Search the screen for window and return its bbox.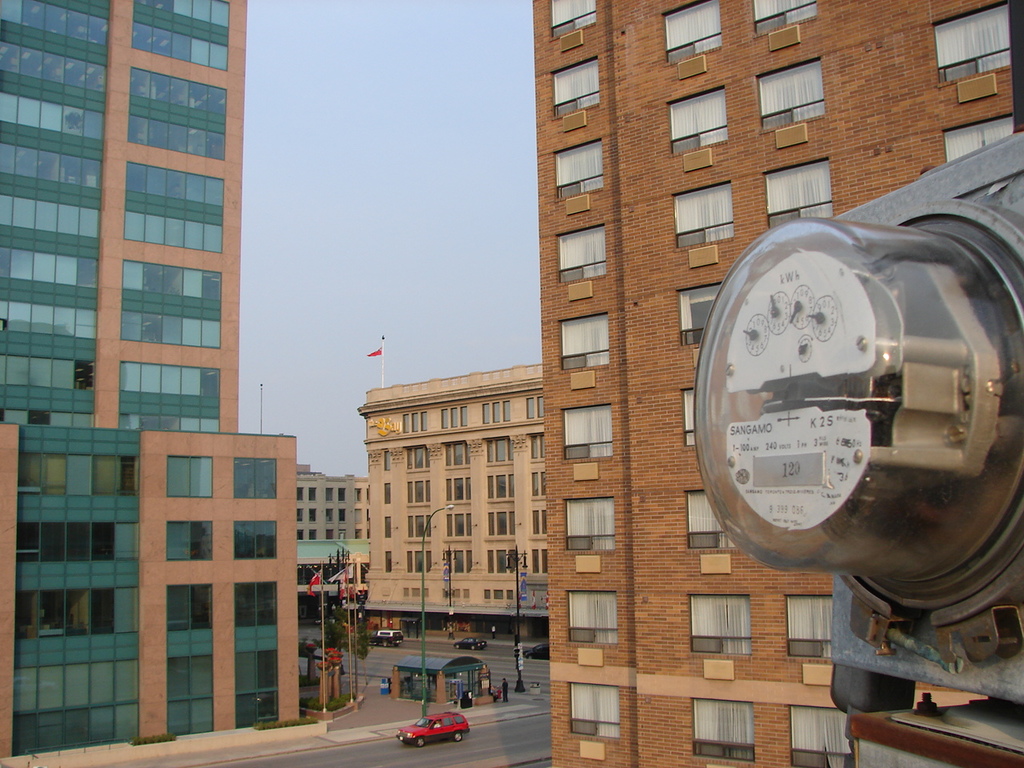
Found: Rect(945, 118, 1013, 160).
